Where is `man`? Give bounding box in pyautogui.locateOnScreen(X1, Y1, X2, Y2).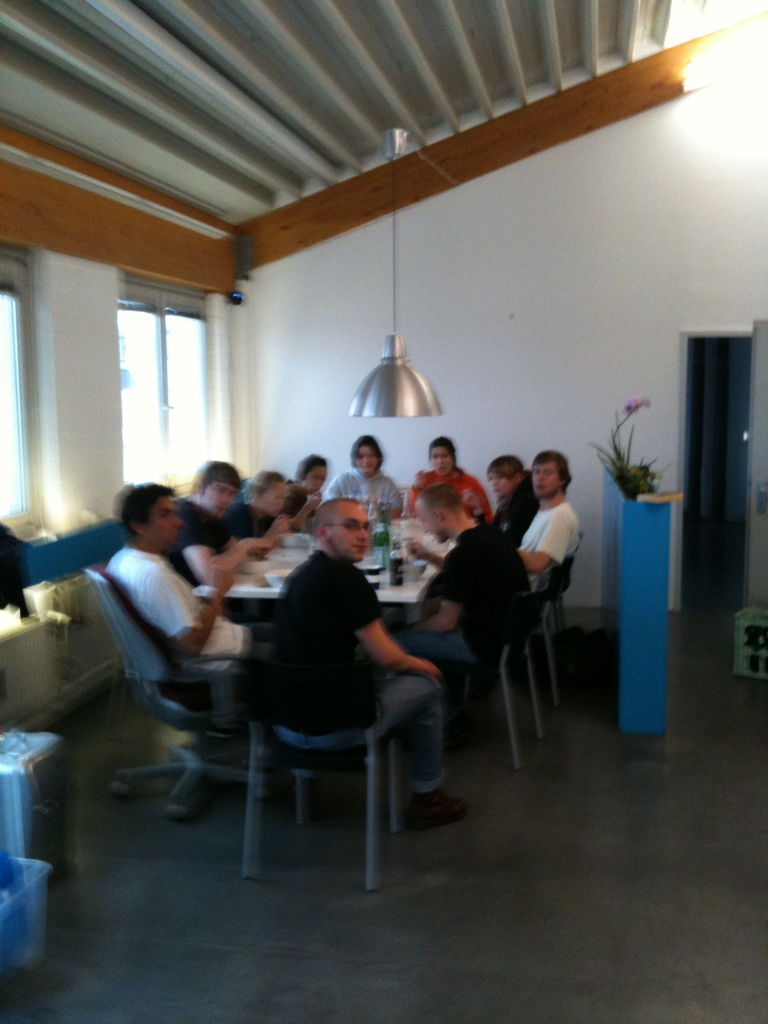
pyautogui.locateOnScreen(390, 488, 534, 747).
